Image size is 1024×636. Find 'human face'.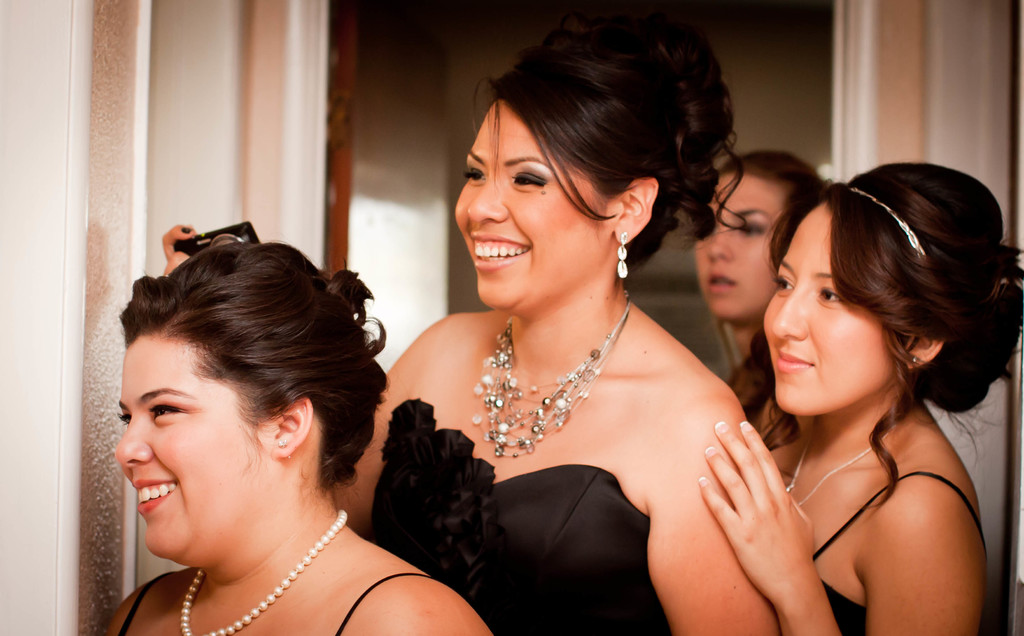
box=[453, 104, 614, 304].
